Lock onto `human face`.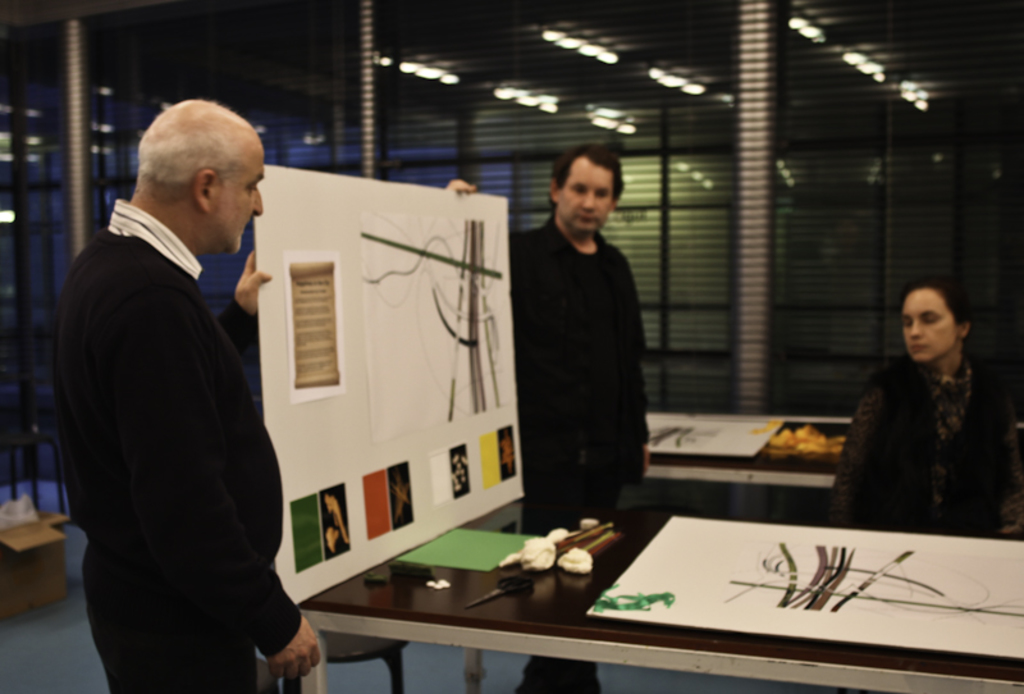
Locked: <box>562,155,612,227</box>.
